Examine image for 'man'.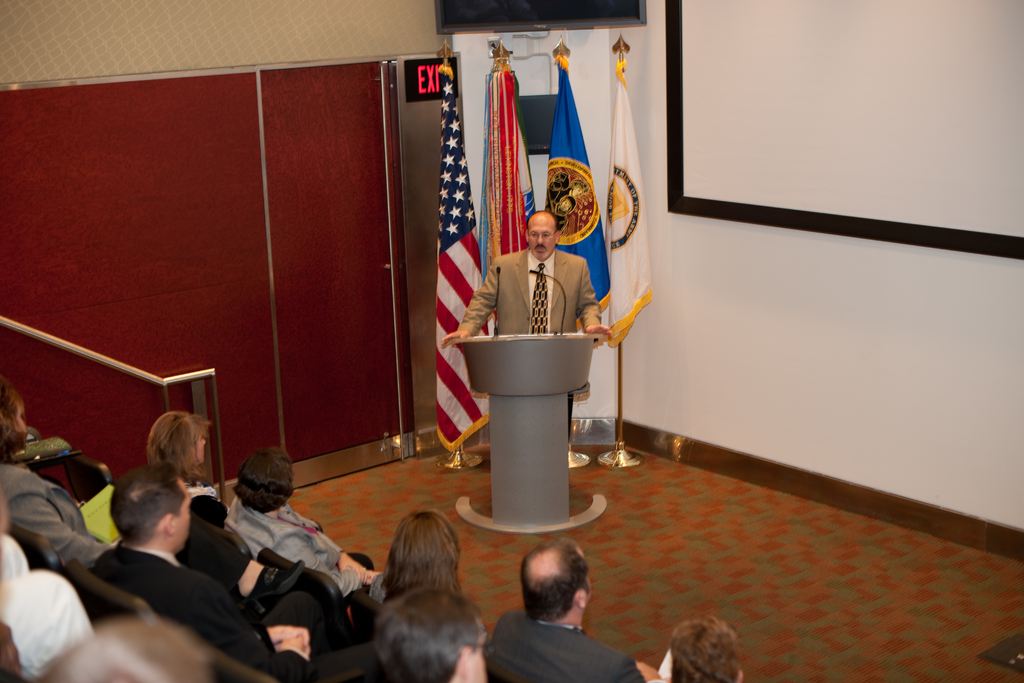
Examination result: {"left": 484, "top": 547, "right": 632, "bottom": 673}.
